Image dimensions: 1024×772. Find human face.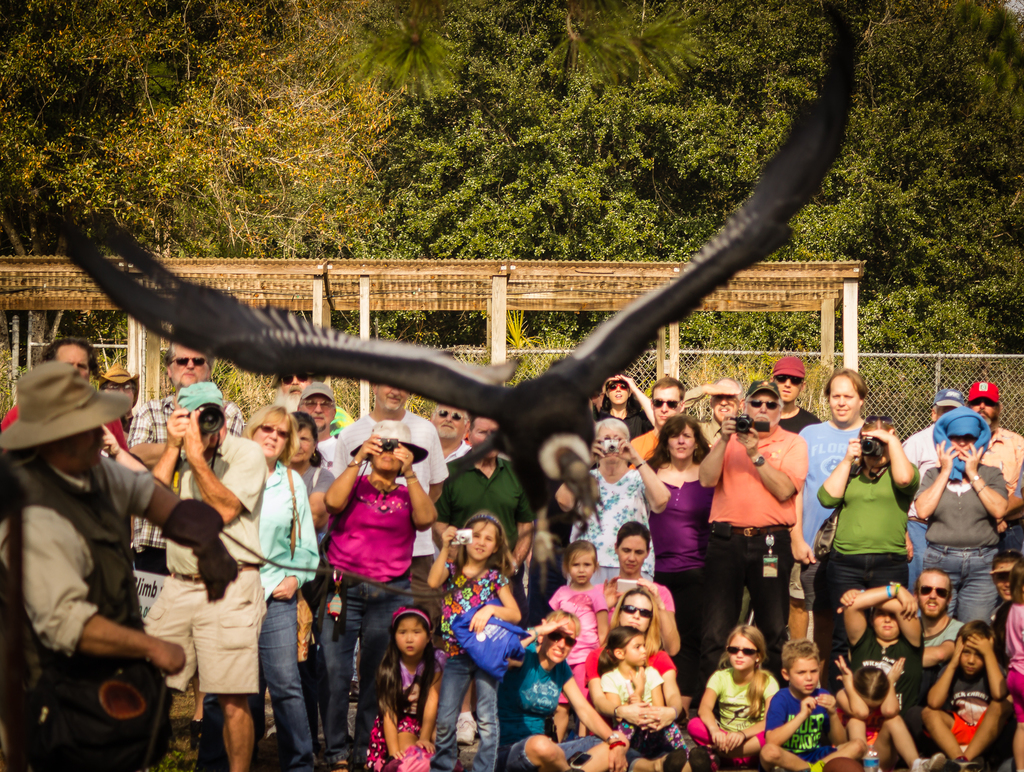
<region>913, 573, 949, 621</region>.
